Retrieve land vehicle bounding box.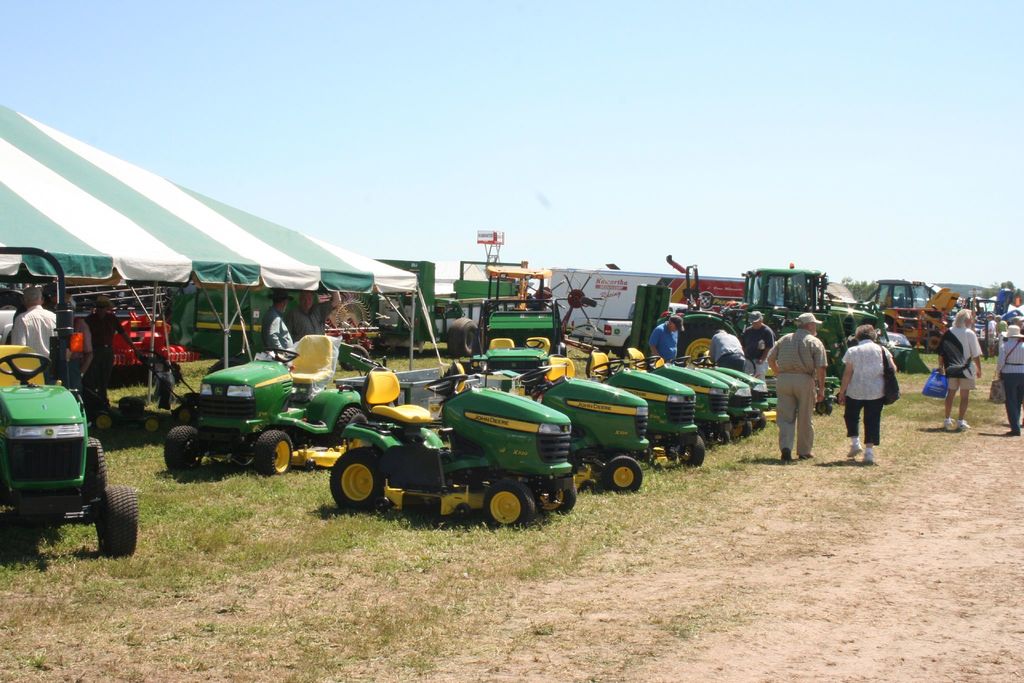
Bounding box: locate(588, 353, 703, 467).
